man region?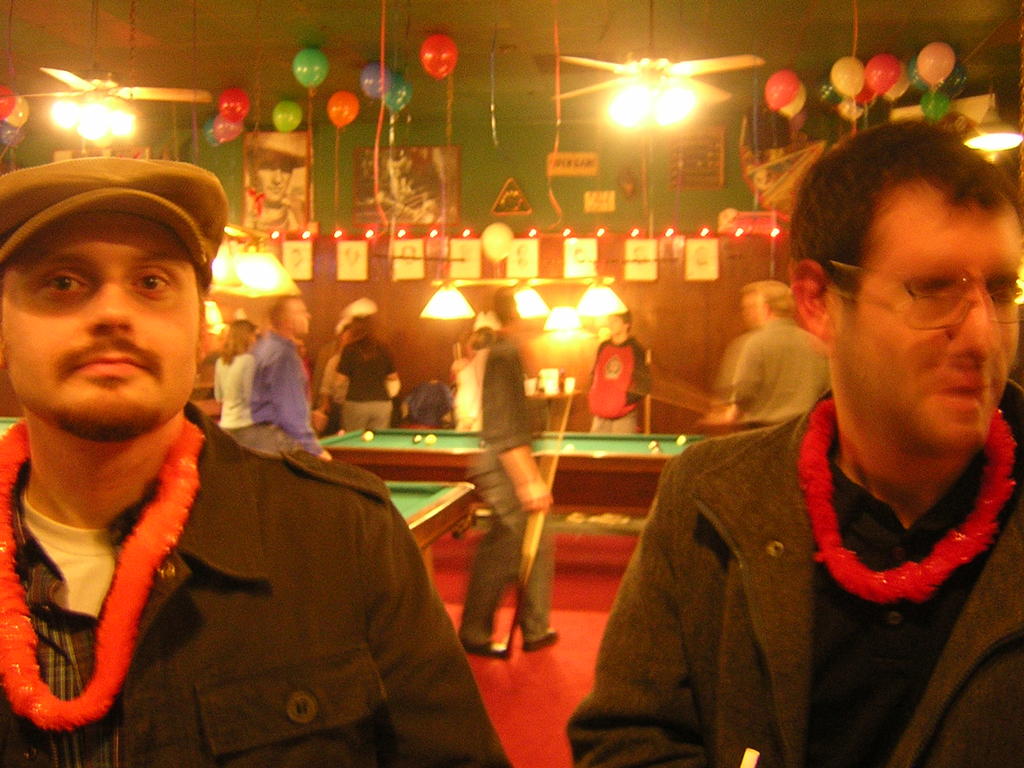
x1=457 y1=276 x2=568 y2=662
